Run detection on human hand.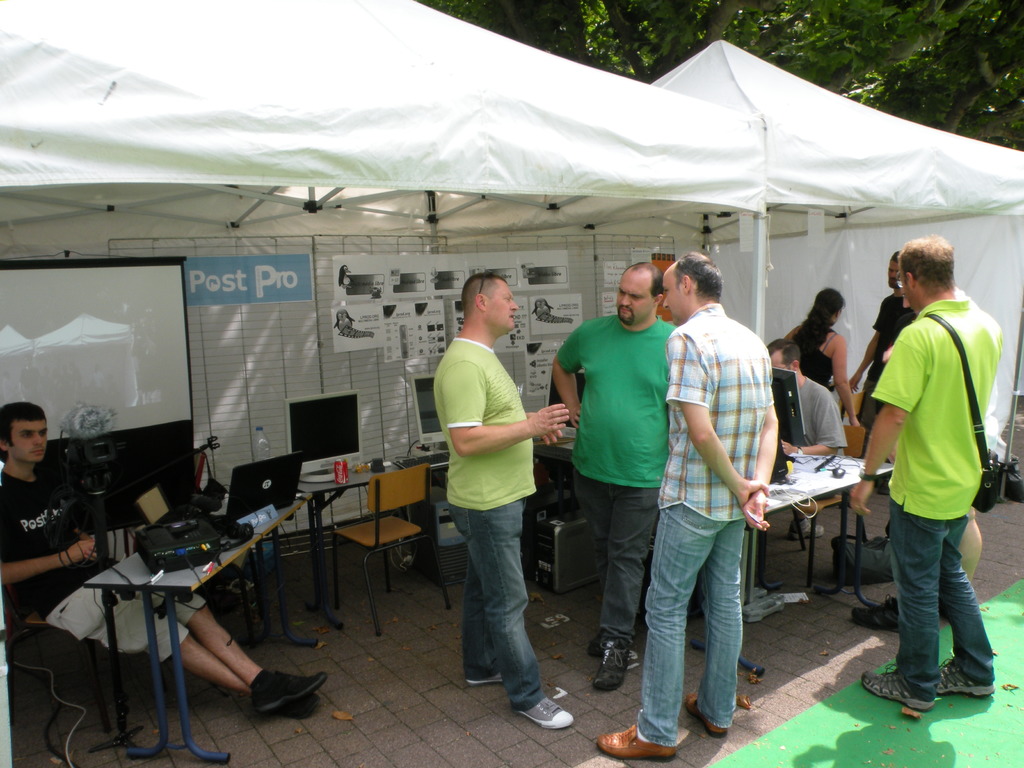
Result: crop(737, 477, 775, 511).
